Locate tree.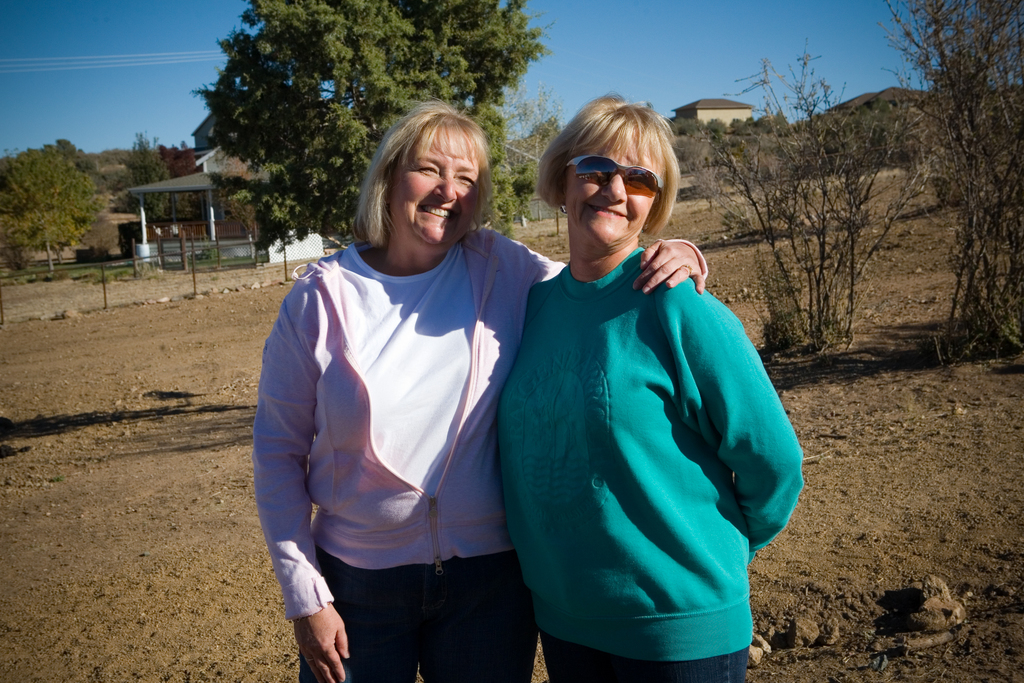
Bounding box: [left=683, top=45, right=911, bottom=352].
